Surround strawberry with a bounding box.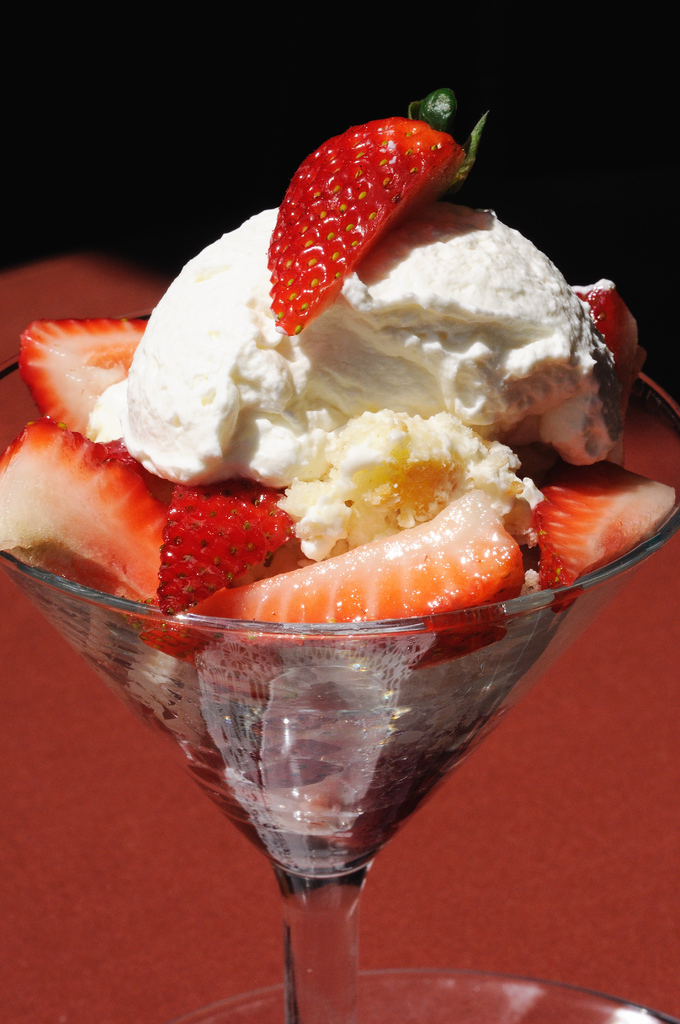
region(147, 480, 296, 607).
